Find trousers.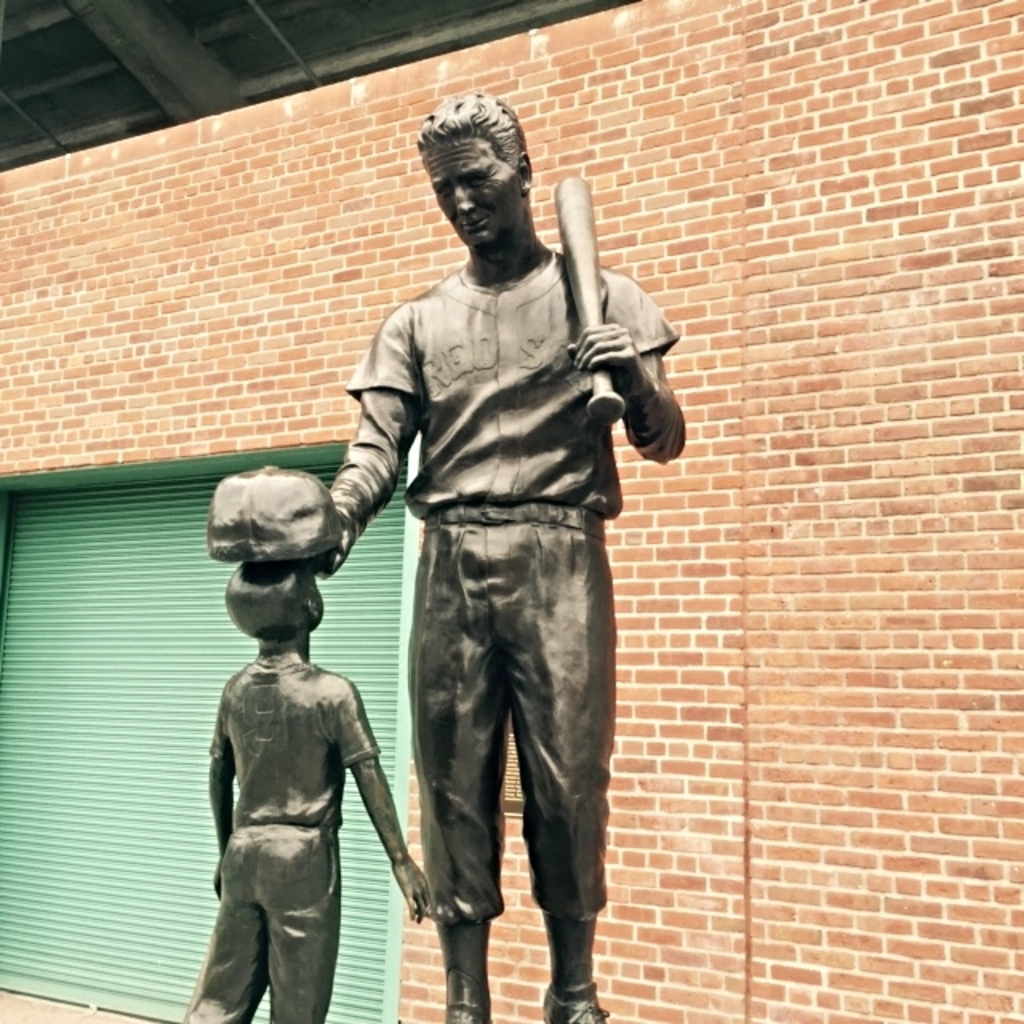
crop(357, 502, 643, 938).
